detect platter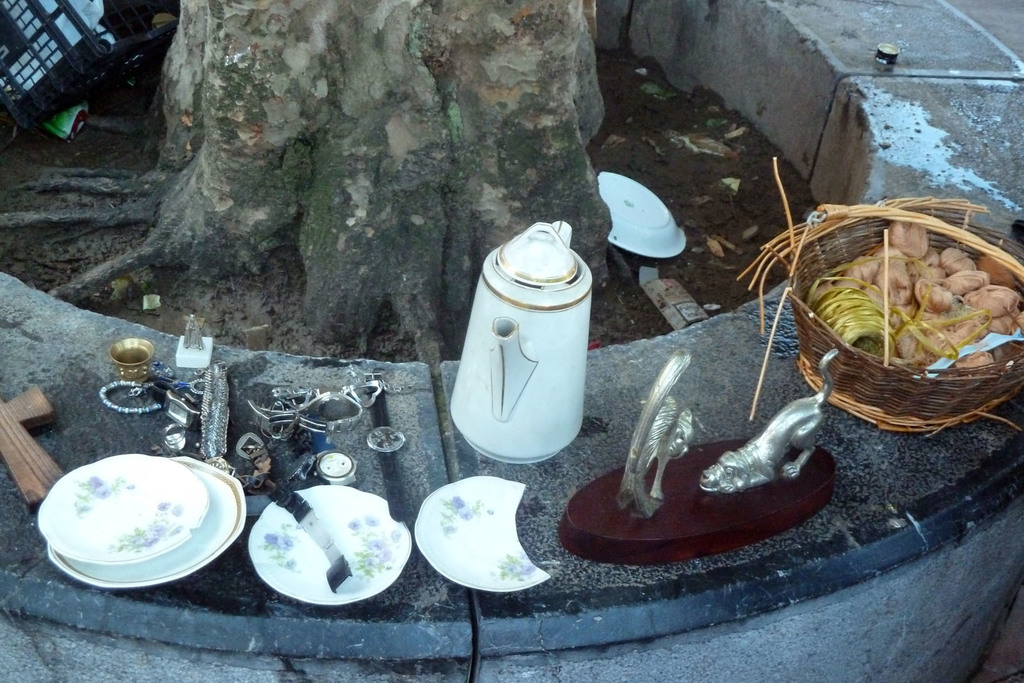
detection(249, 484, 408, 606)
